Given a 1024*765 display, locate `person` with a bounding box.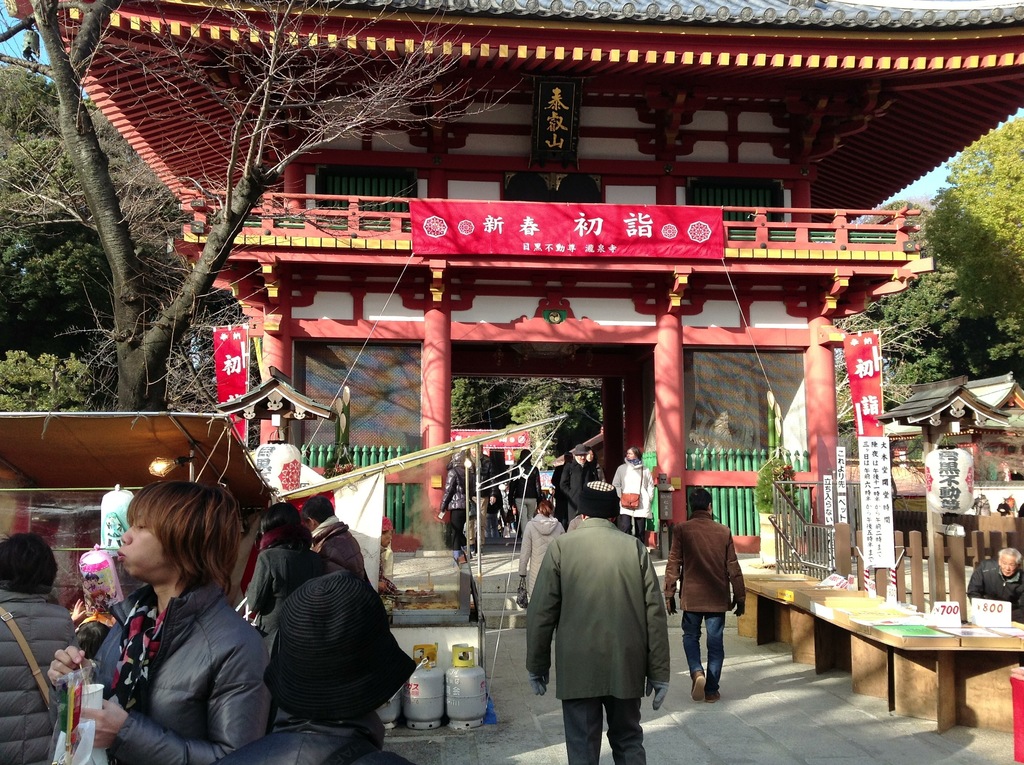
Located: 524, 479, 671, 764.
